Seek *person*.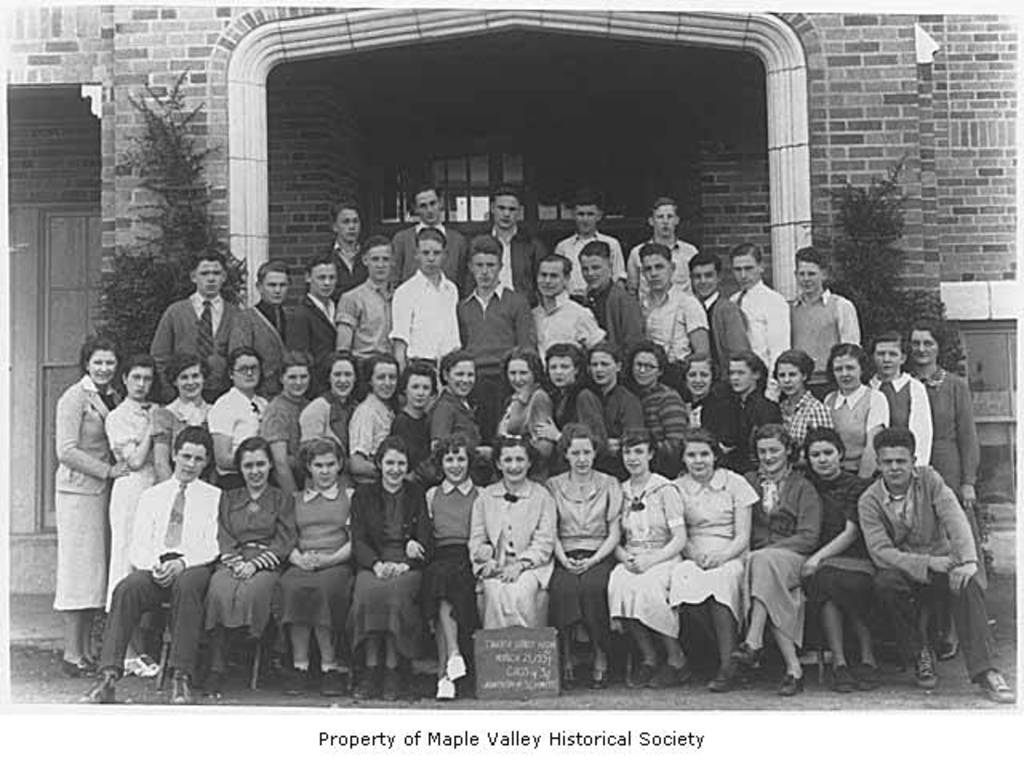
(x1=146, y1=354, x2=213, y2=485).
